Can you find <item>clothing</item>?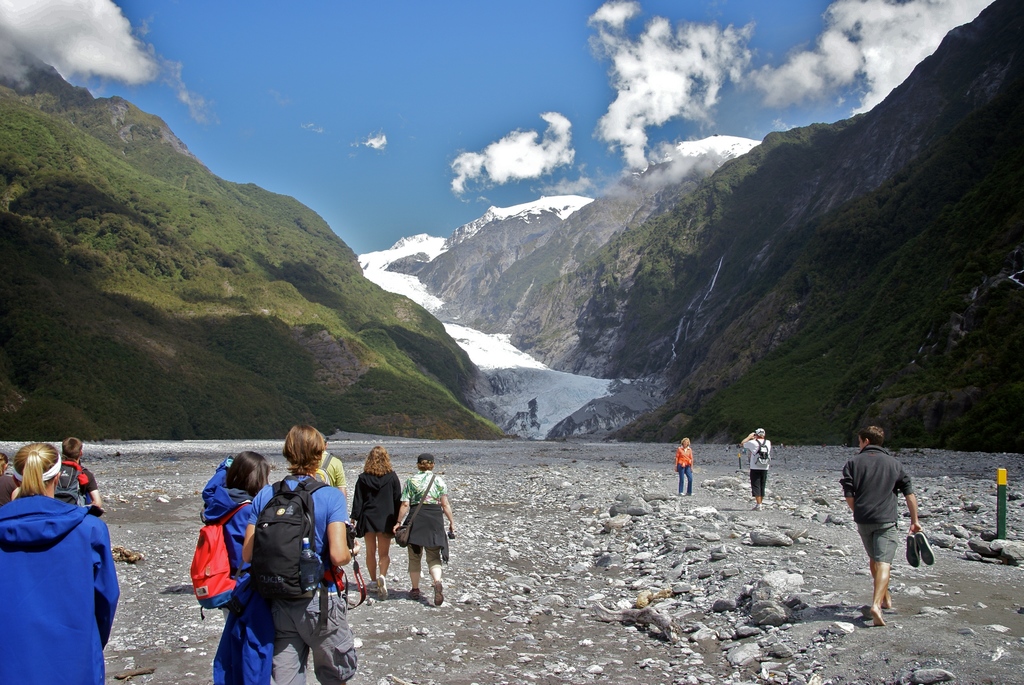
Yes, bounding box: 1/471/19/505.
